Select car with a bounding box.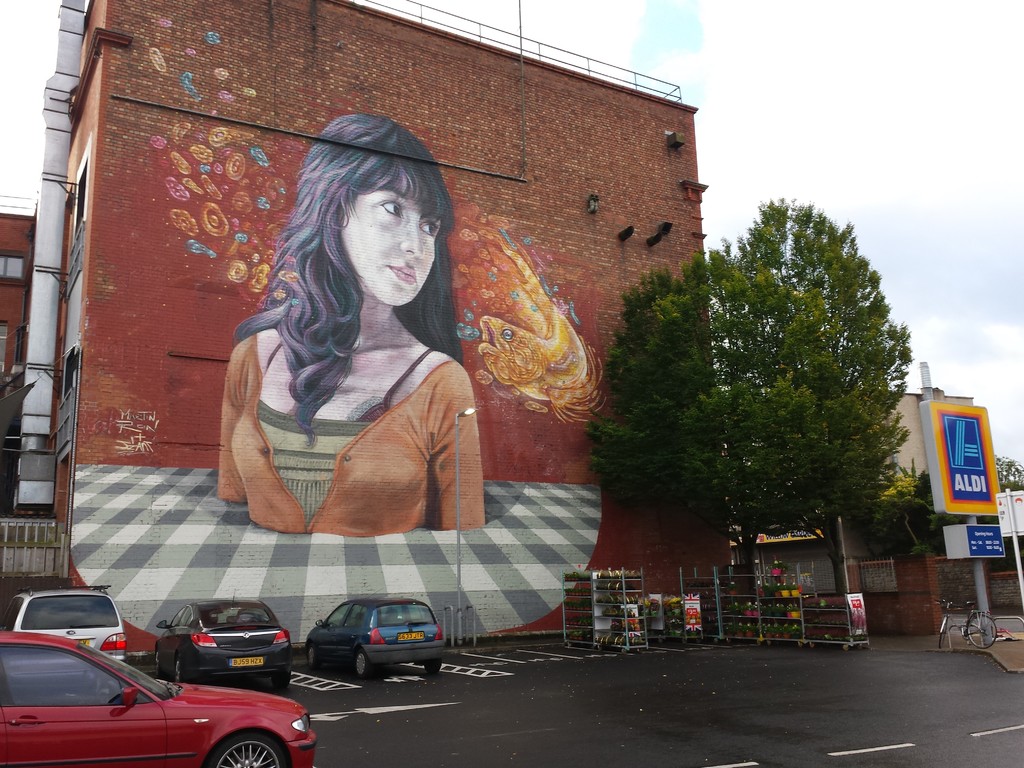
x1=301, y1=588, x2=446, y2=683.
